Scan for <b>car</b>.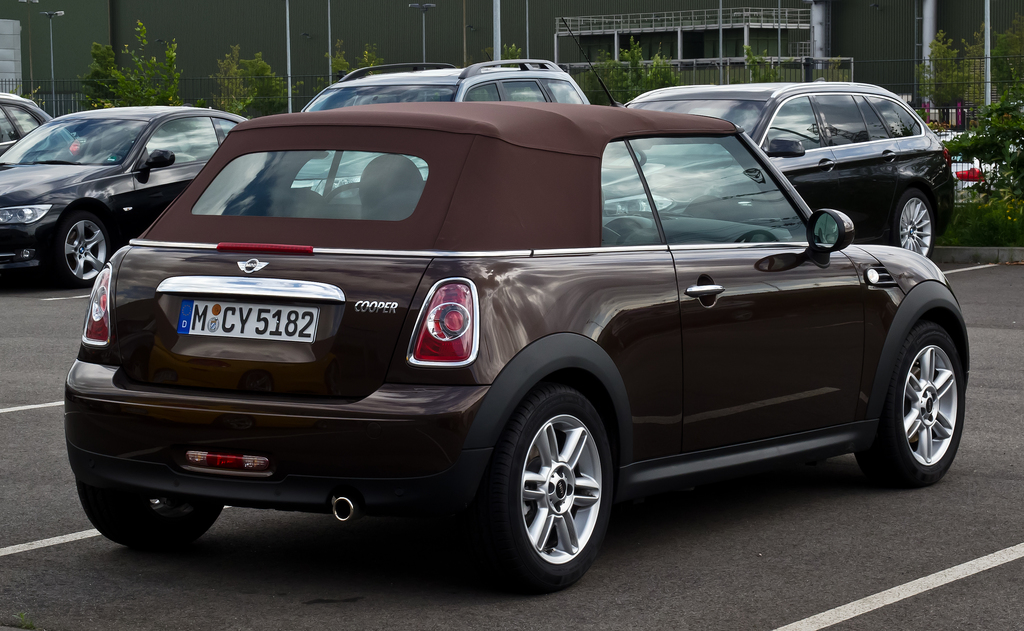
Scan result: bbox(929, 124, 1023, 215).
